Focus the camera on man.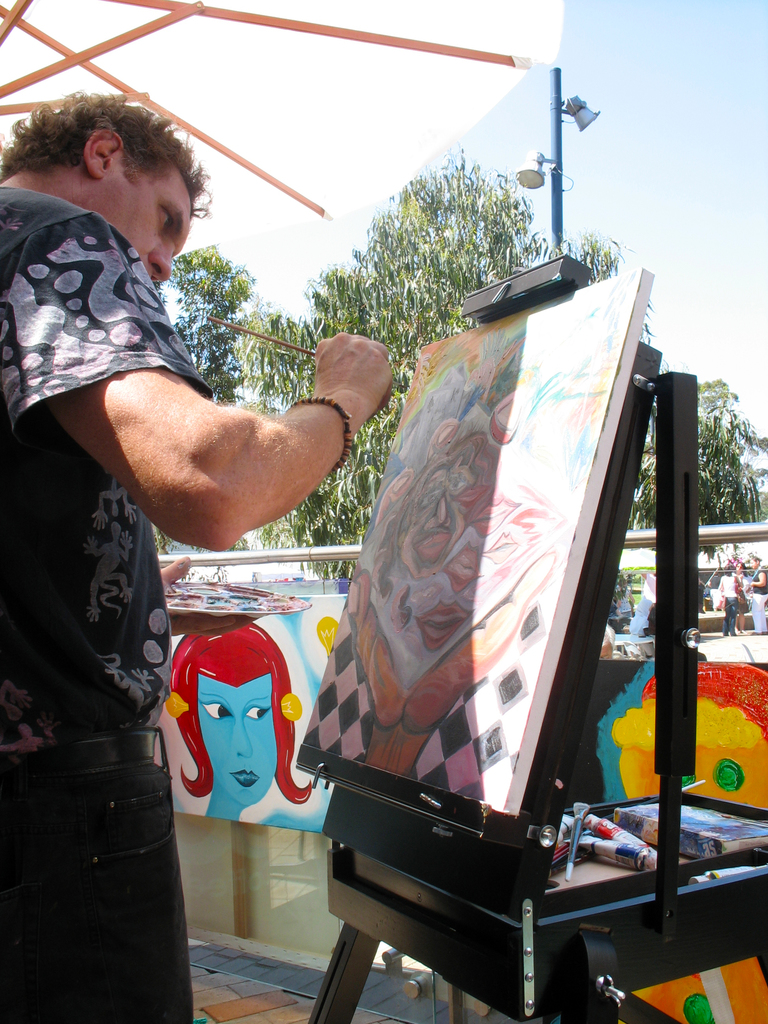
Focus region: 0, 90, 396, 1023.
